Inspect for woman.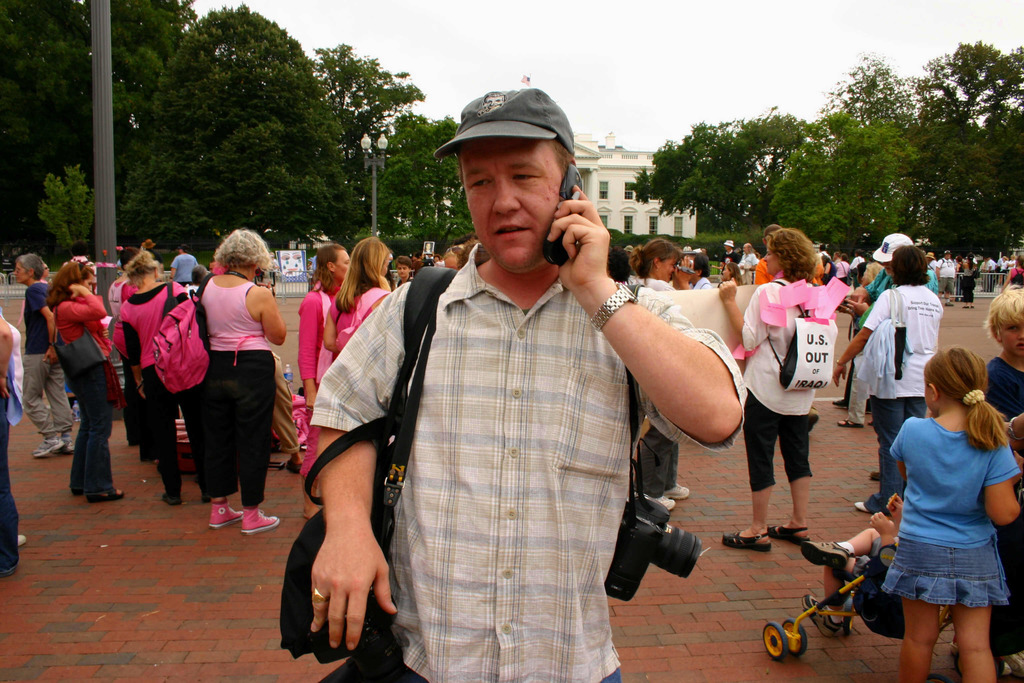
Inspection: 10/253/75/465.
